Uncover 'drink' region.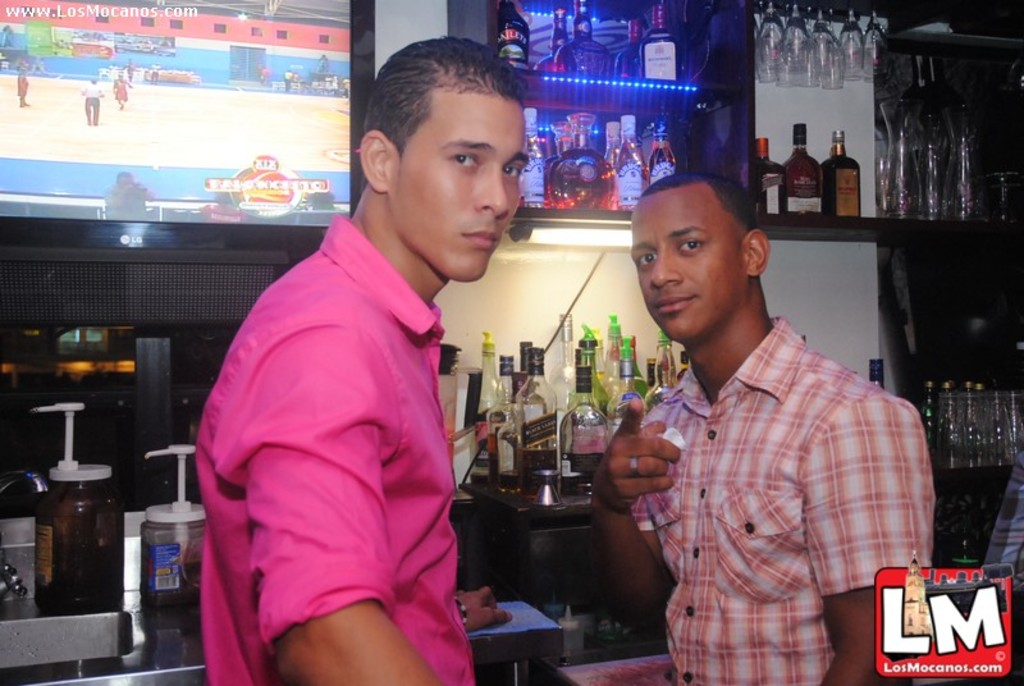
Uncovered: locate(500, 1, 527, 69).
